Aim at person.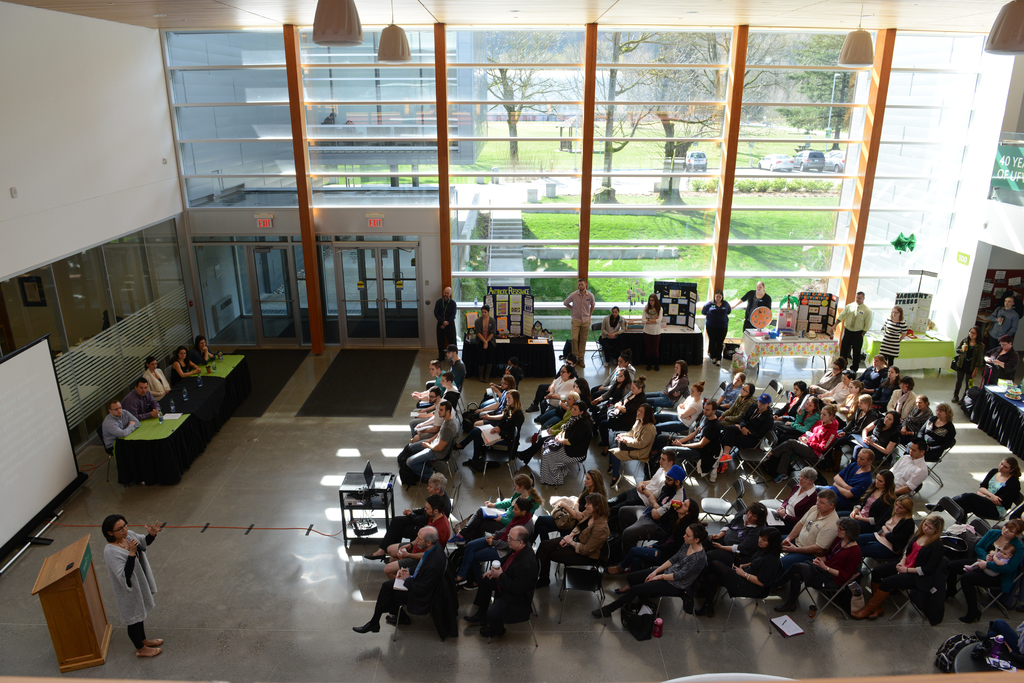
Aimed at 113/511/163/652.
